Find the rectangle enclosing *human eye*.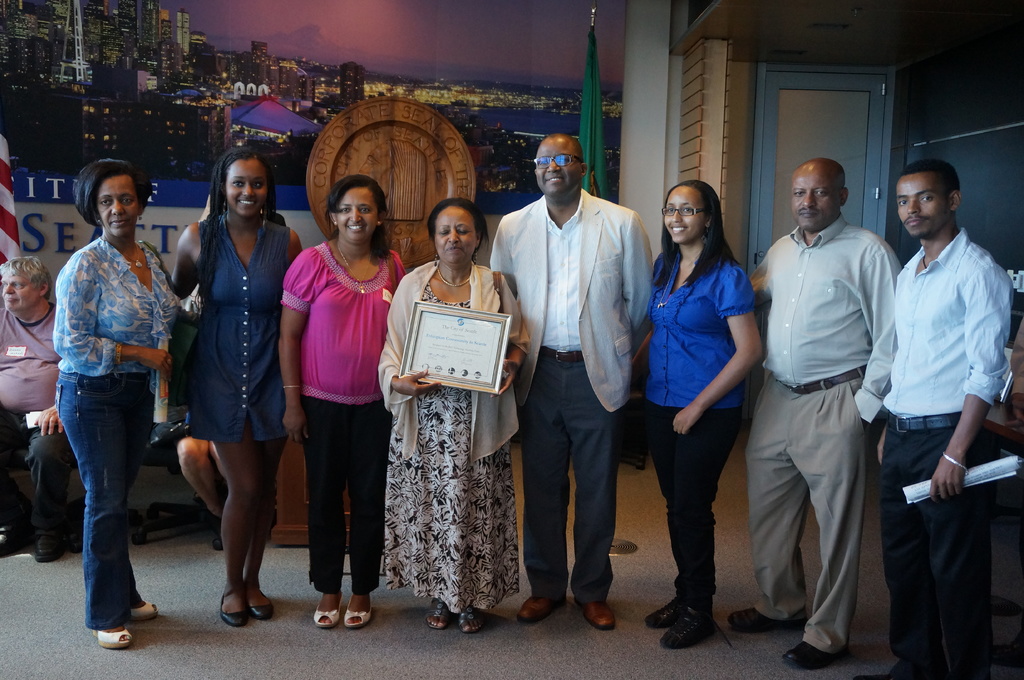
(360, 206, 370, 212).
